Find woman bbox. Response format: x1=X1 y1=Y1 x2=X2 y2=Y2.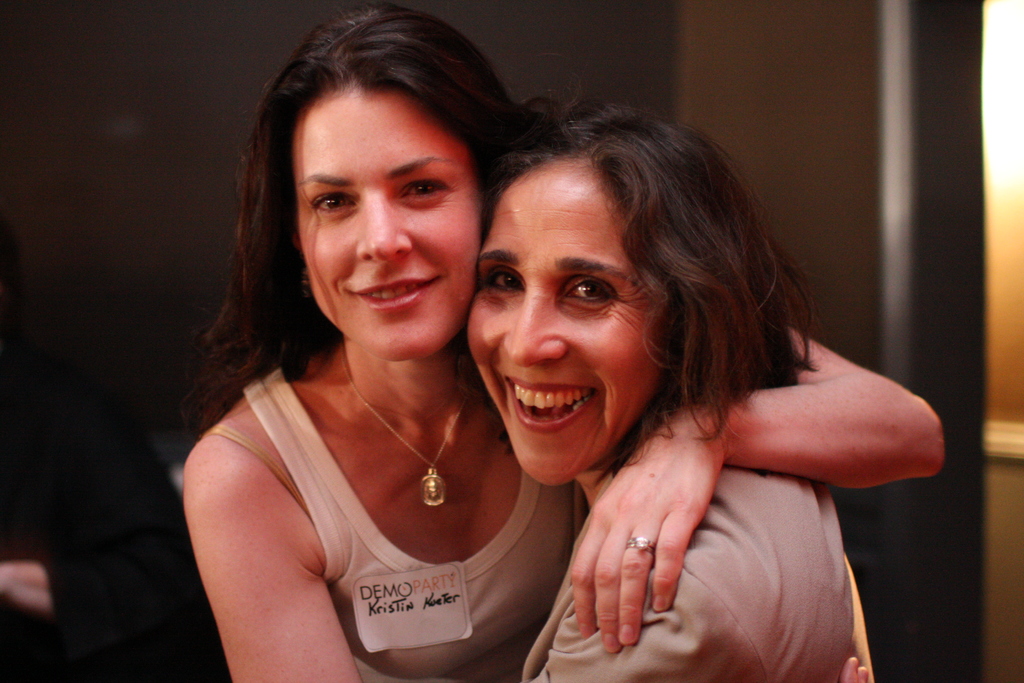
x1=463 y1=92 x2=852 y2=682.
